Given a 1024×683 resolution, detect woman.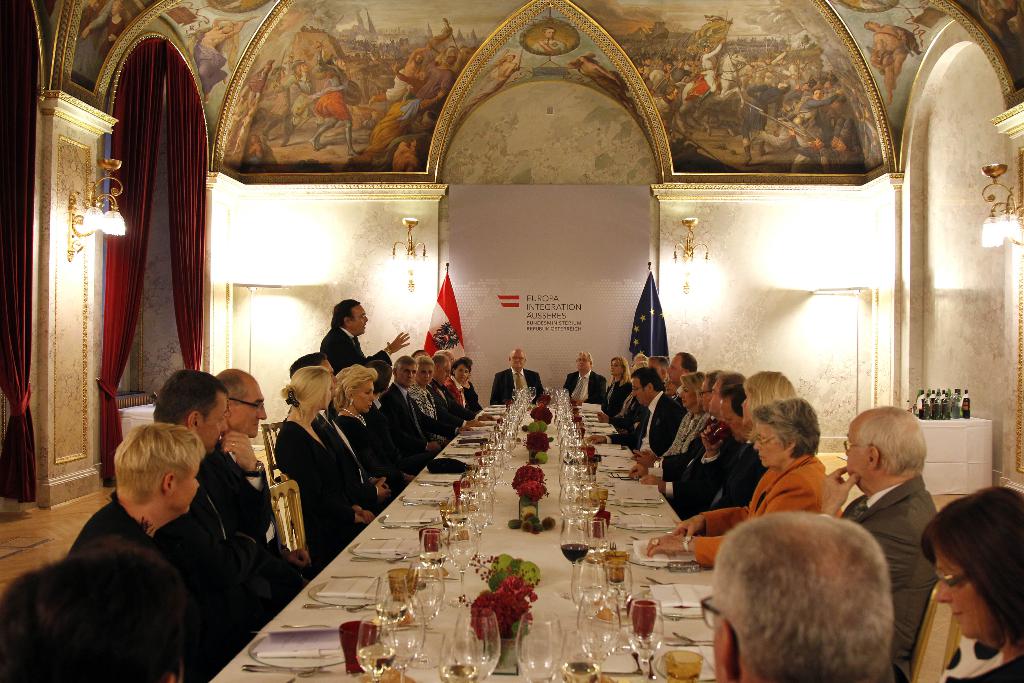
(278, 368, 378, 559).
